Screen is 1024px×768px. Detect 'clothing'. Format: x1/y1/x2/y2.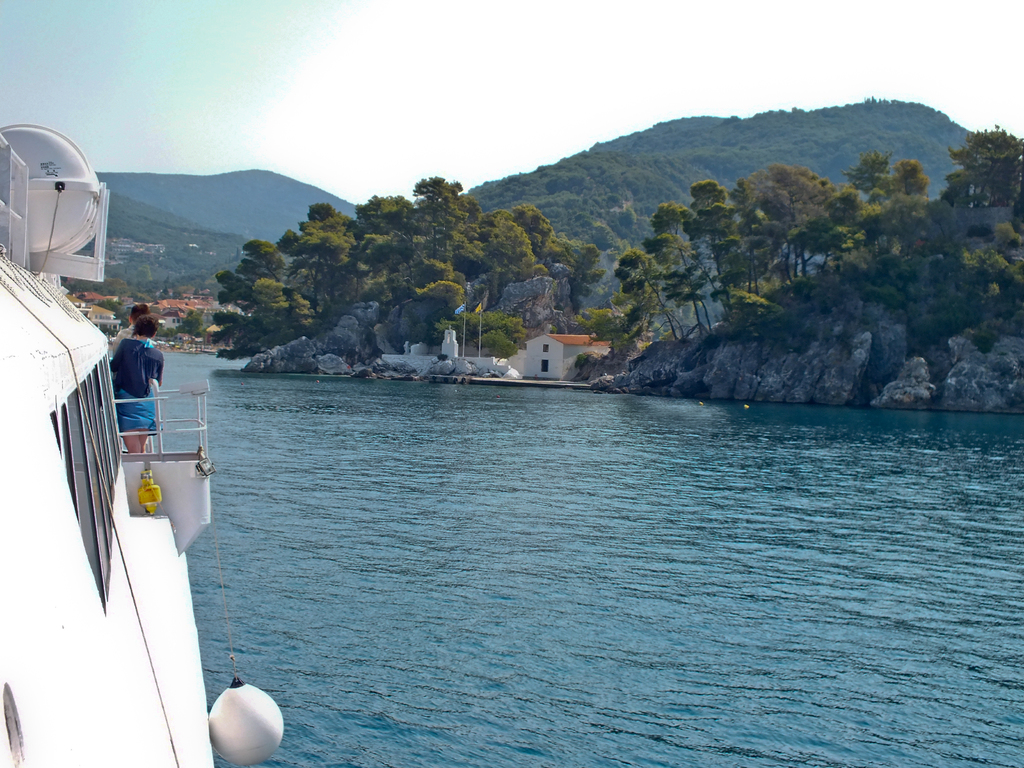
86/309/159/433.
